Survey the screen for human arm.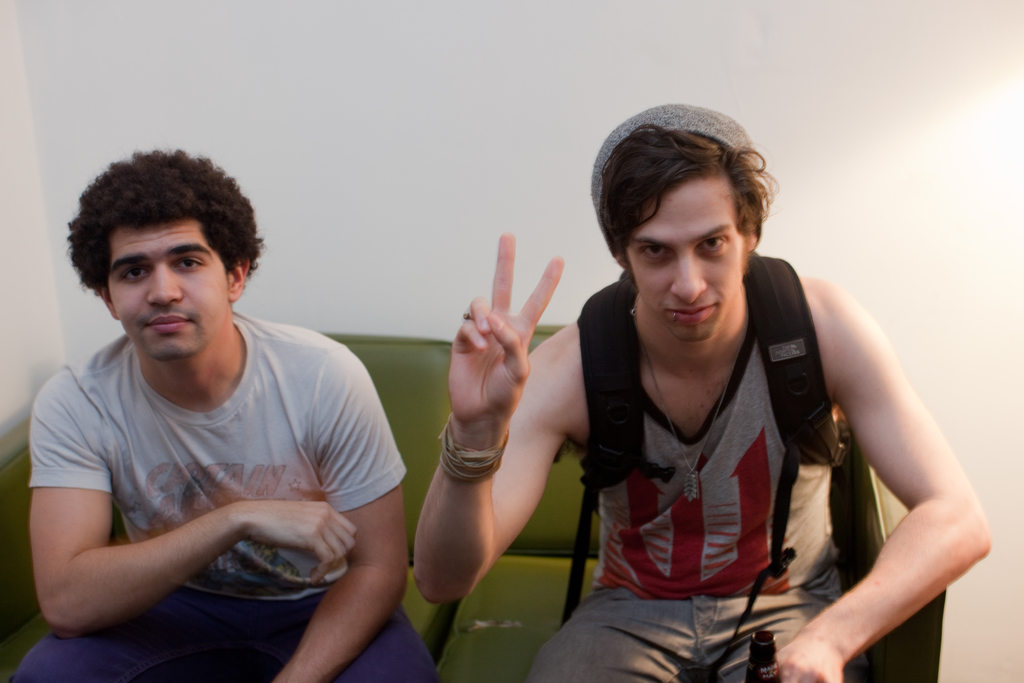
Survey found: <box>271,342,411,682</box>.
